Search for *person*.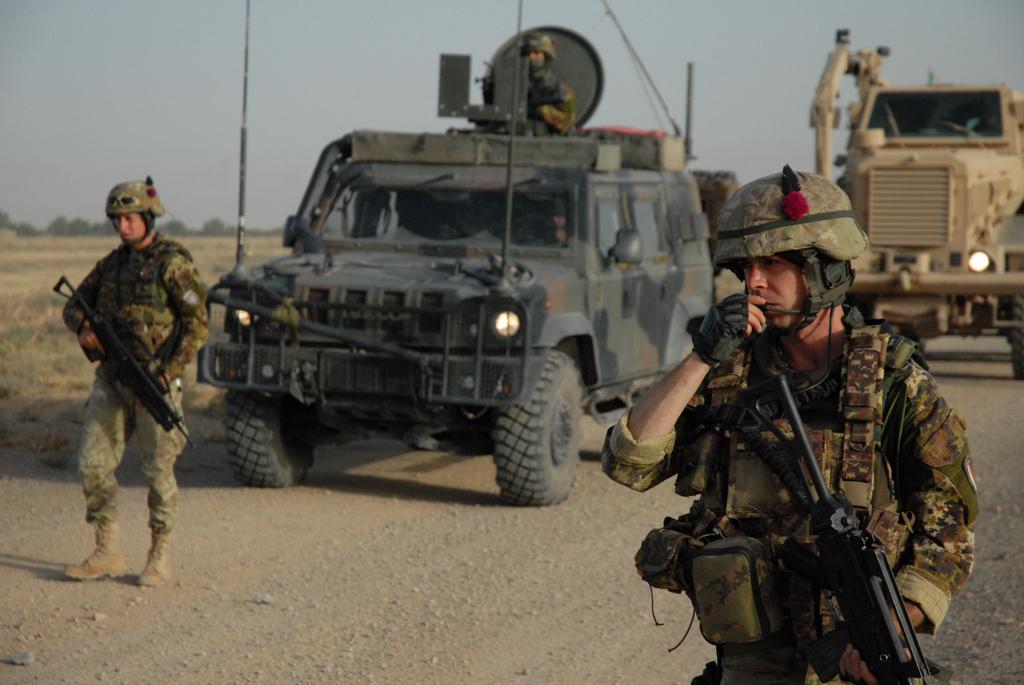
Found at l=600, t=169, r=981, b=684.
